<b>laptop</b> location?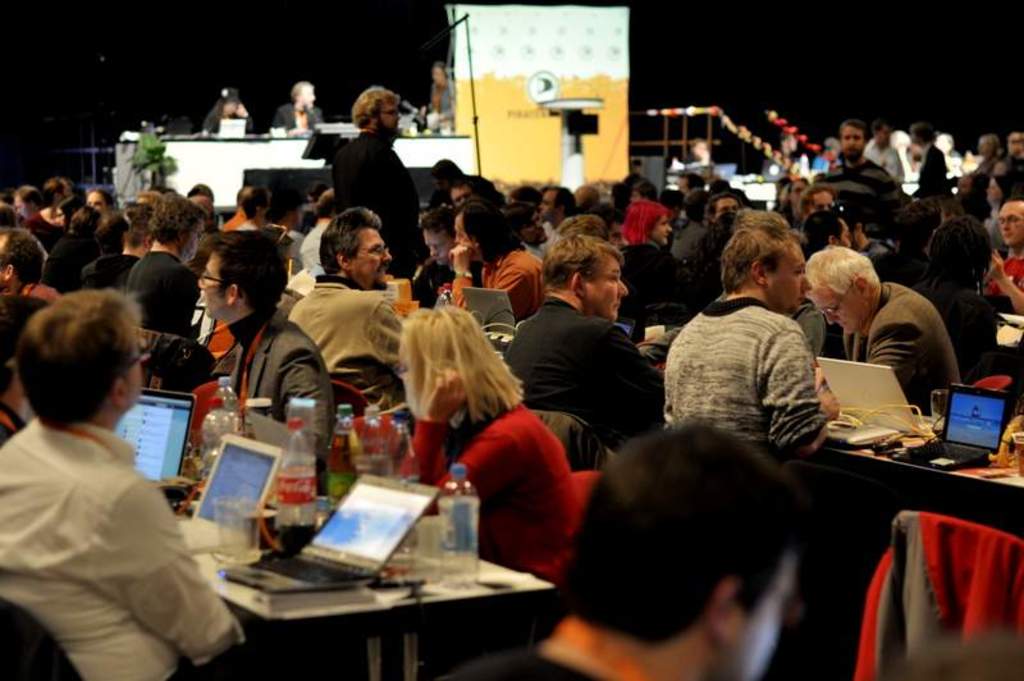
(465,289,515,325)
